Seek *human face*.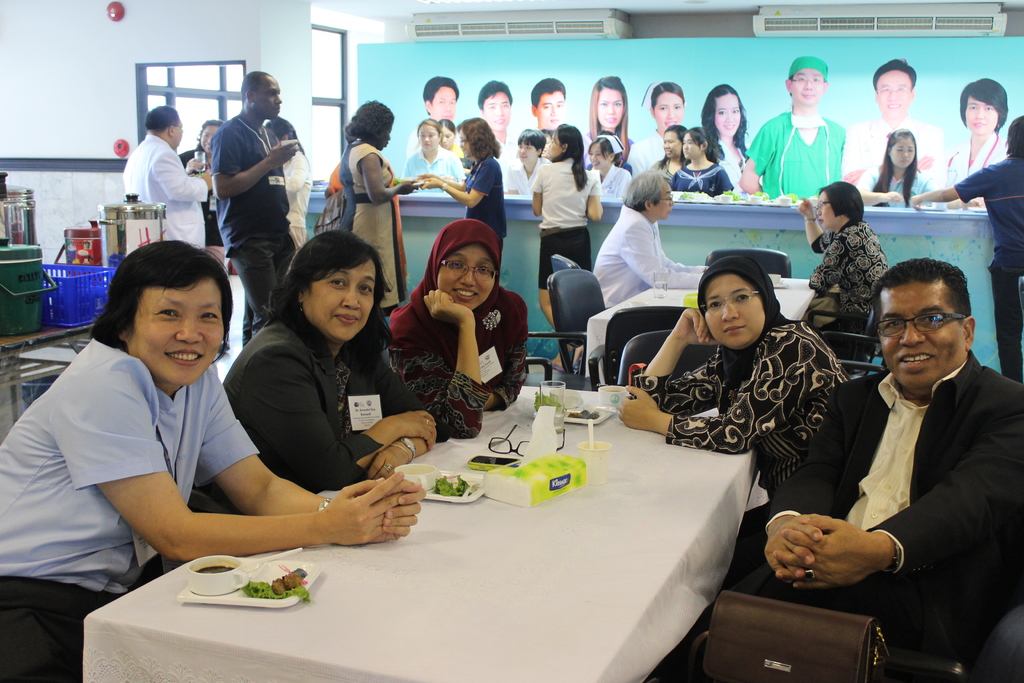
box(815, 188, 836, 232).
